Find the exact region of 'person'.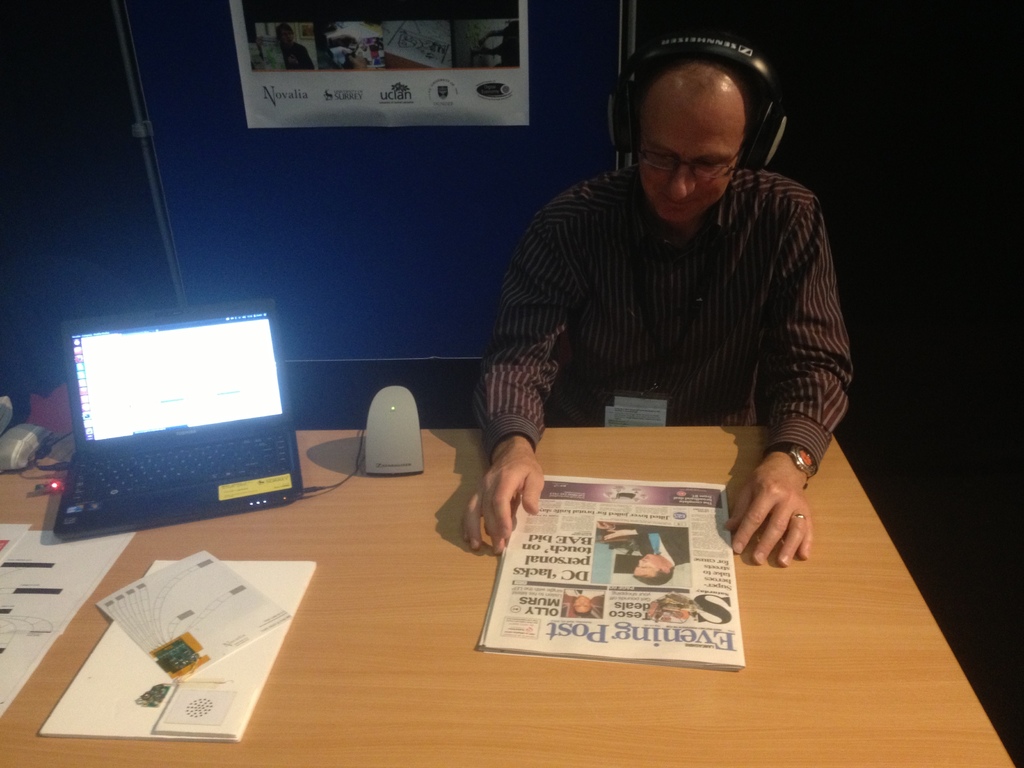
Exact region: detection(416, 12, 855, 602).
